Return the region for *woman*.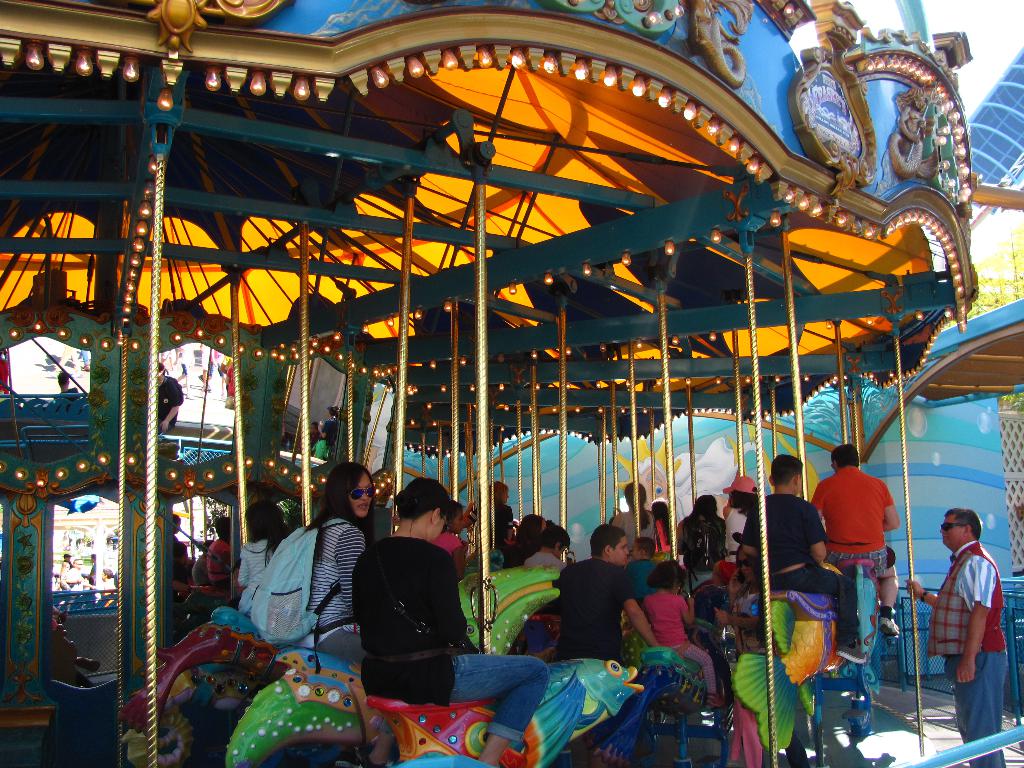
left=653, top=495, right=684, bottom=556.
